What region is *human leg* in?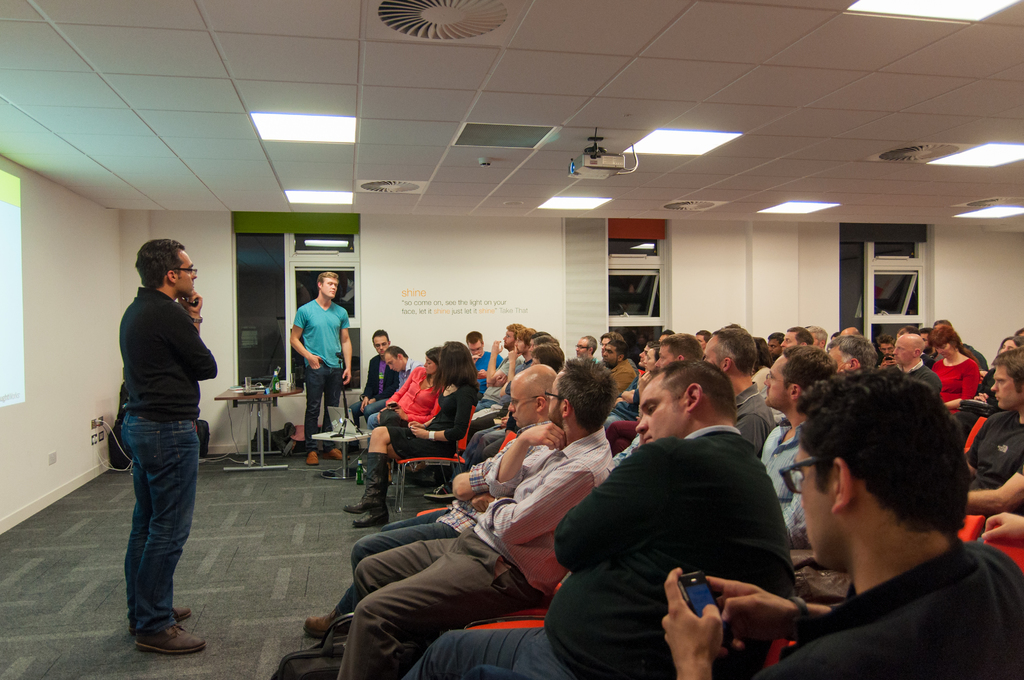
(x1=344, y1=424, x2=454, y2=520).
